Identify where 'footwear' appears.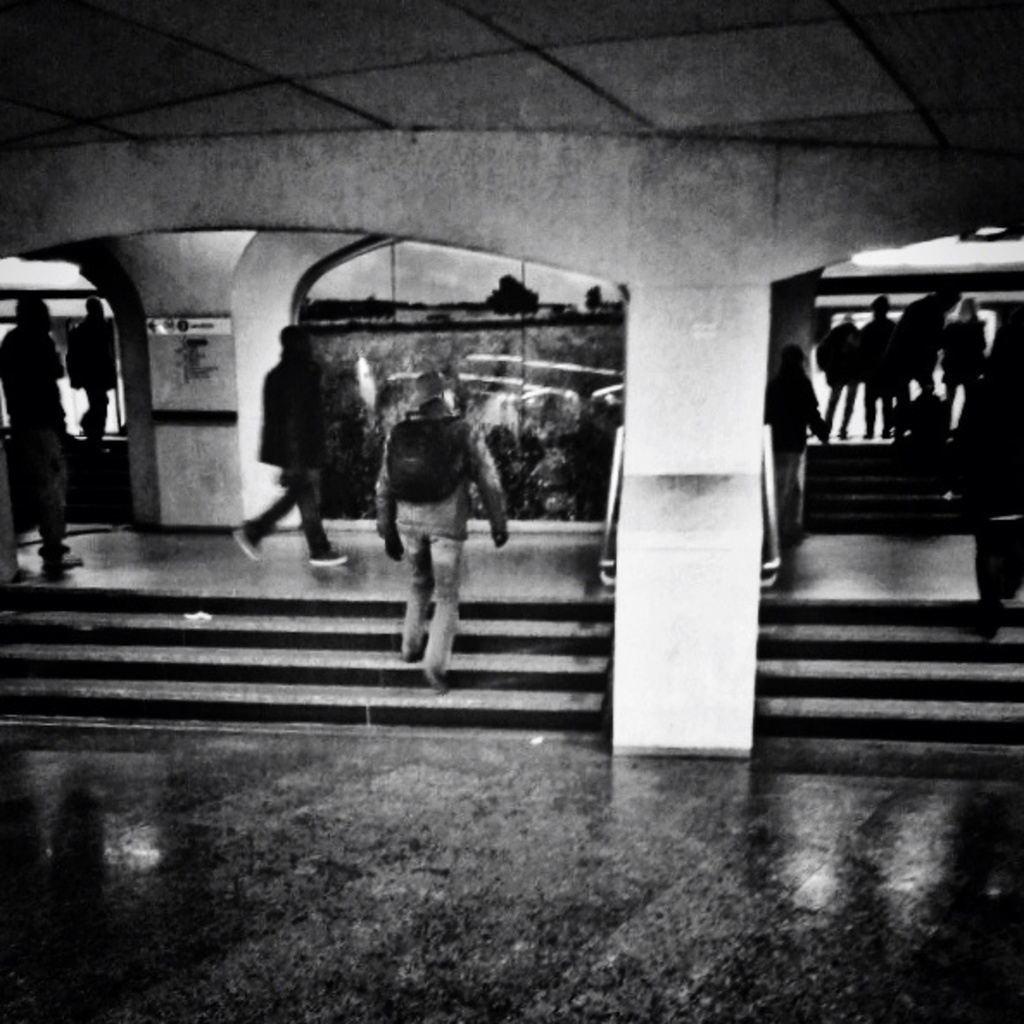
Appears at region(45, 561, 71, 575).
